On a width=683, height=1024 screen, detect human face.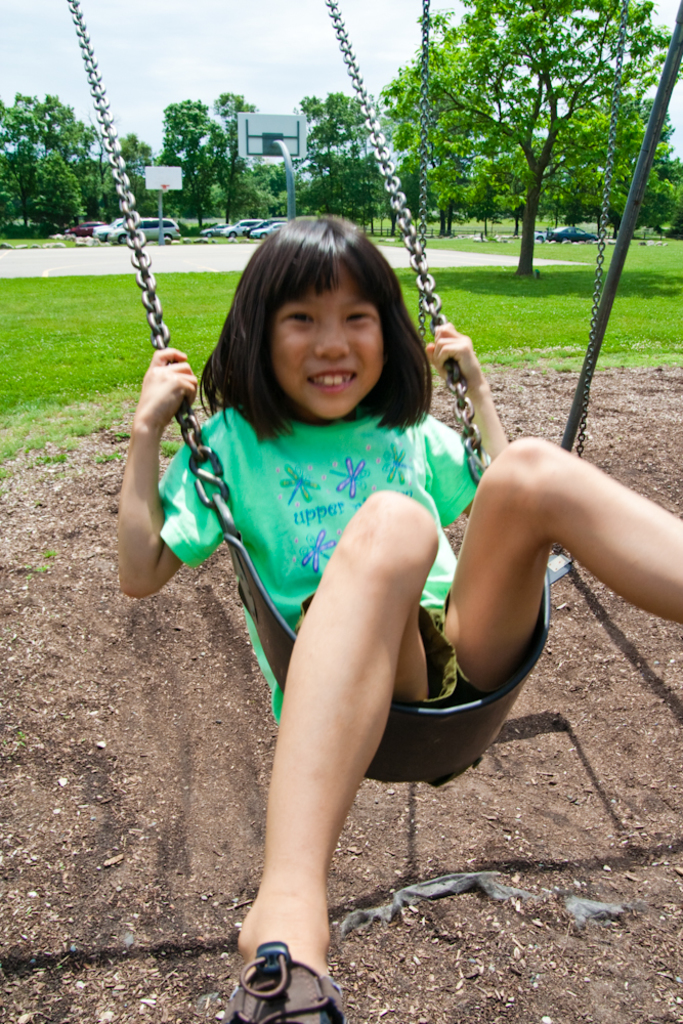
269 263 383 416.
